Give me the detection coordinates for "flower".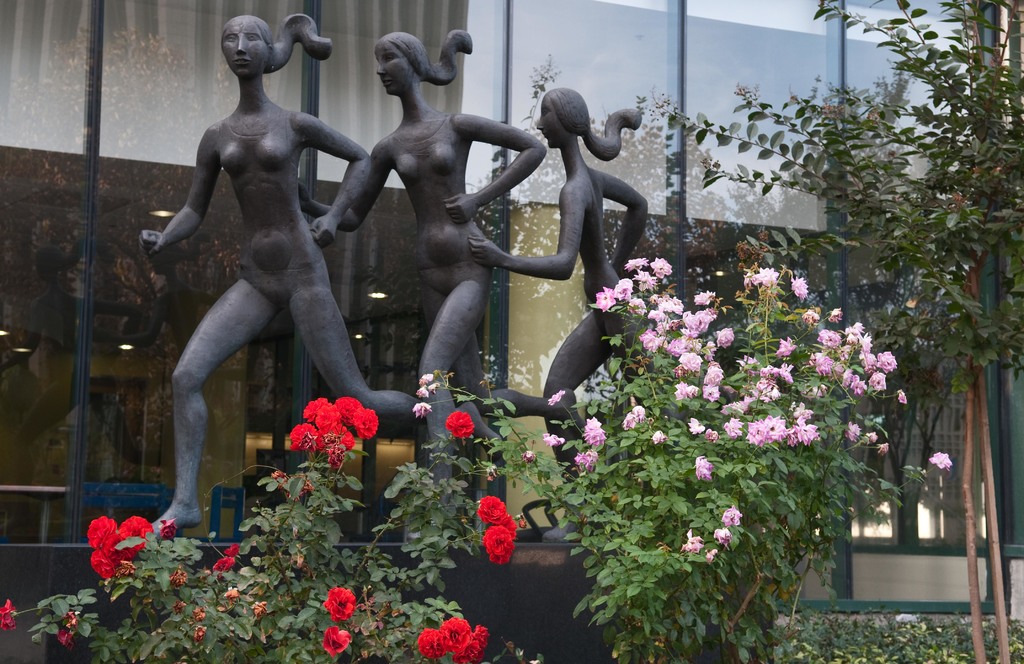
left=173, top=599, right=182, bottom=620.
